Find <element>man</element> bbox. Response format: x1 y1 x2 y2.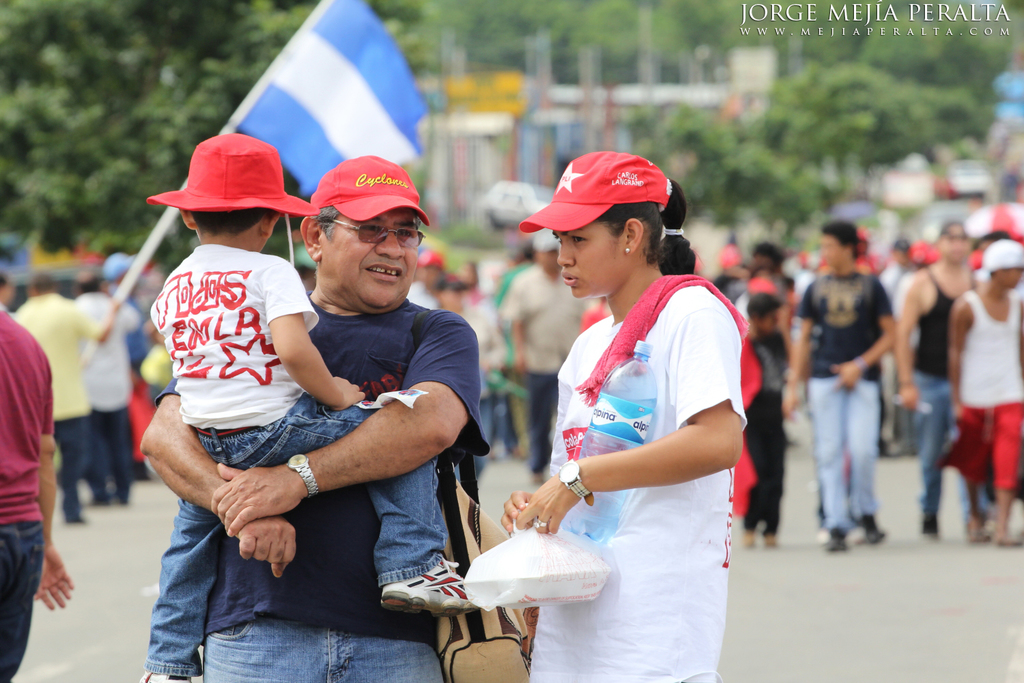
785 225 894 548.
